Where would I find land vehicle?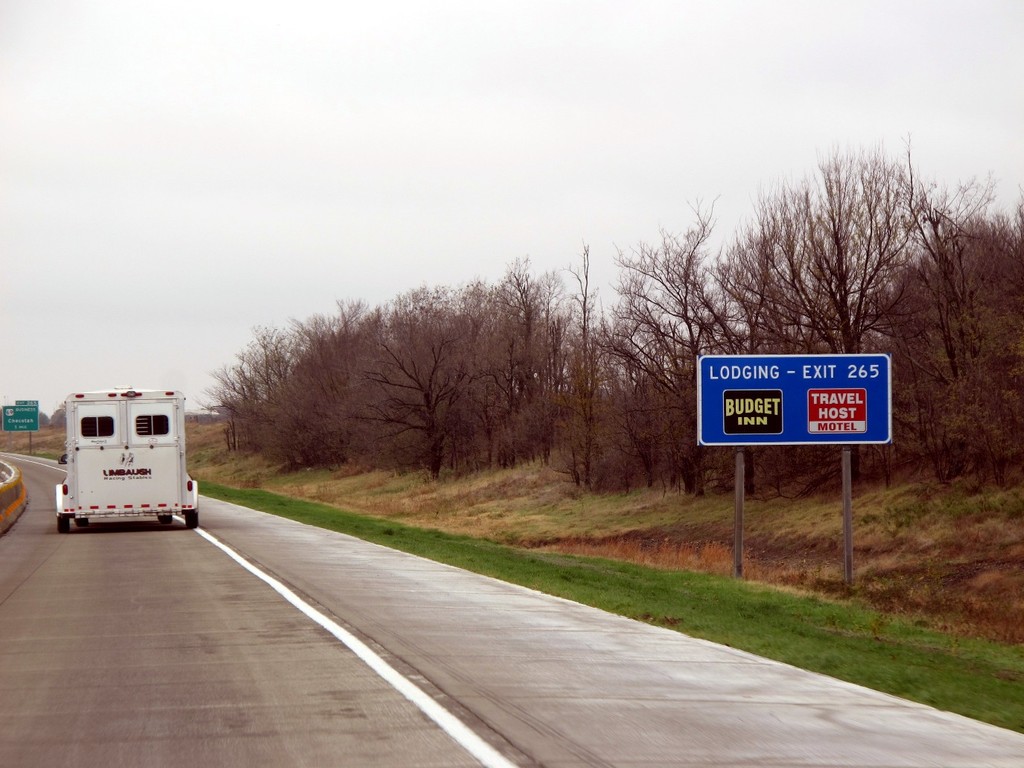
At {"x1": 48, "y1": 394, "x2": 204, "y2": 544}.
